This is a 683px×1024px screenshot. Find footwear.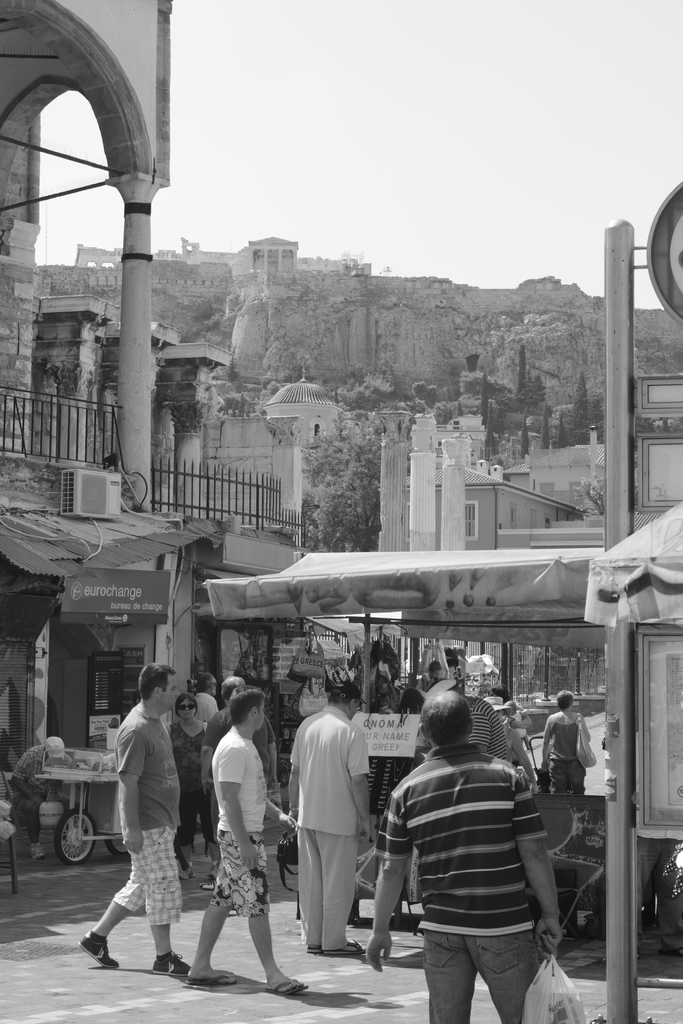
Bounding box: <box>76,931,119,972</box>.
